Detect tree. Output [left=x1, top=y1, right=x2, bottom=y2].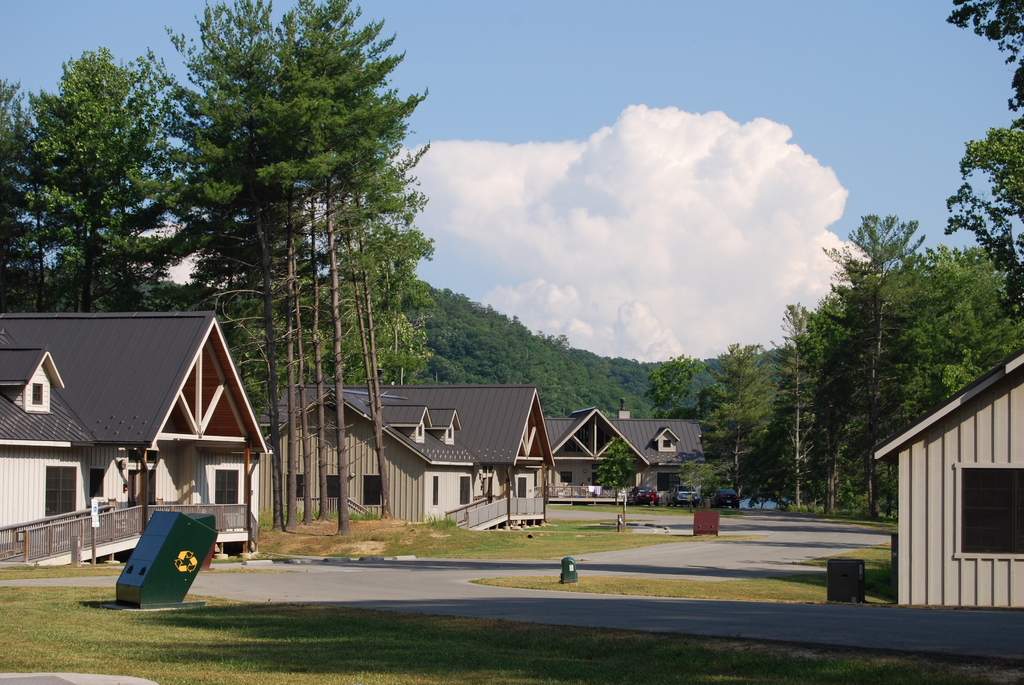
[left=208, top=0, right=283, bottom=524].
